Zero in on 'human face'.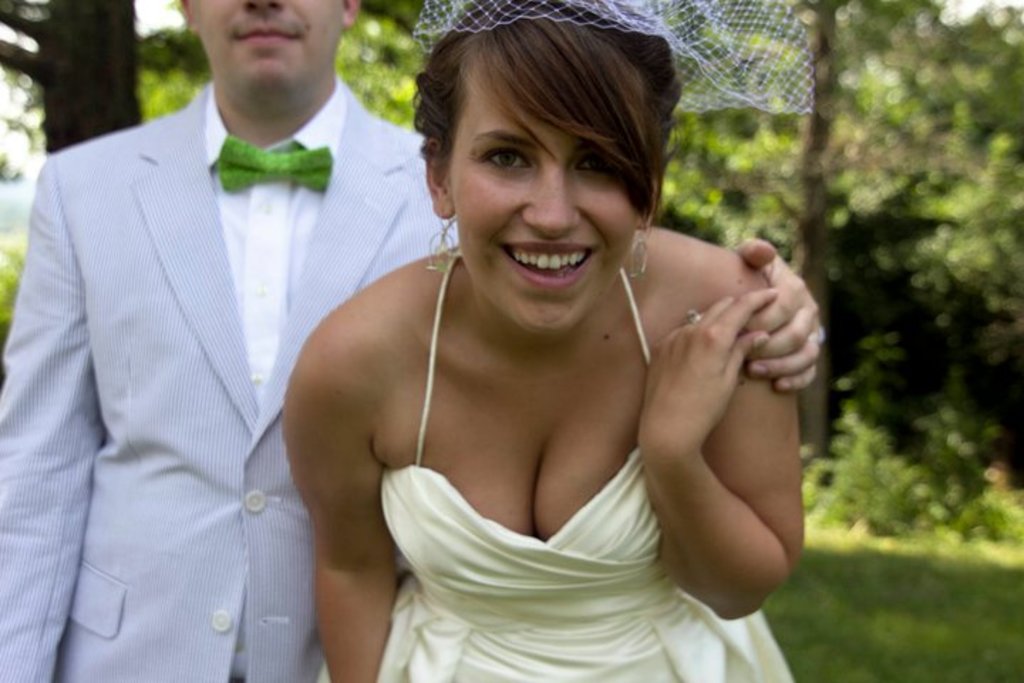
Zeroed in: <box>192,0,346,104</box>.
